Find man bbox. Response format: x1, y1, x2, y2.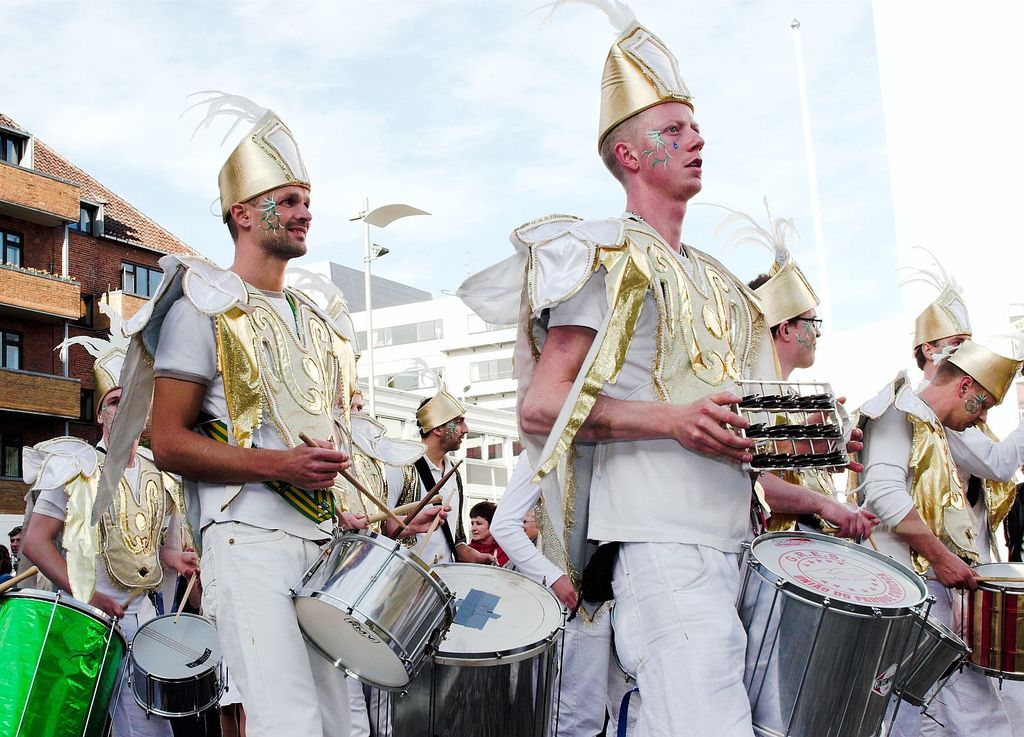
893, 244, 1023, 736.
